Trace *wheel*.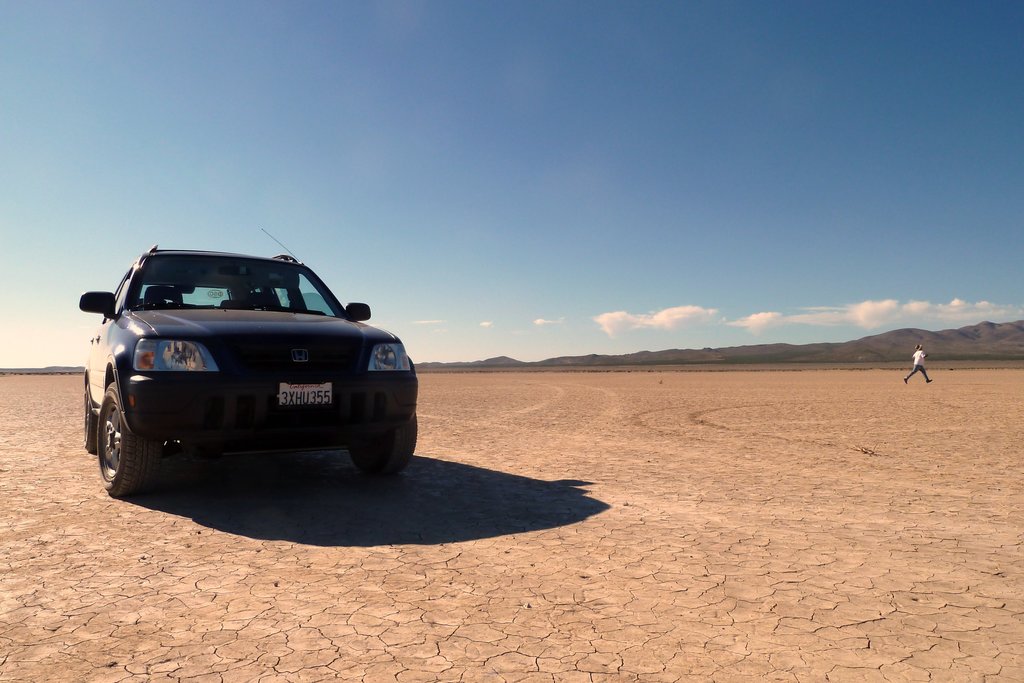
Traced to <bbox>81, 400, 100, 452</bbox>.
